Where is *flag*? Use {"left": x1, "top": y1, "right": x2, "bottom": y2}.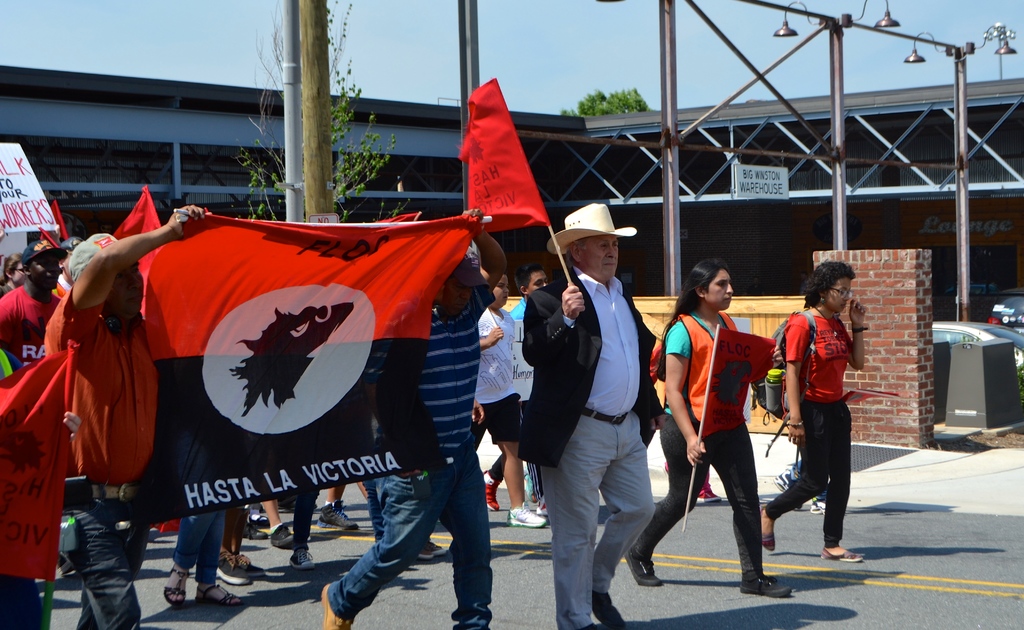
{"left": 108, "top": 180, "right": 170, "bottom": 316}.
